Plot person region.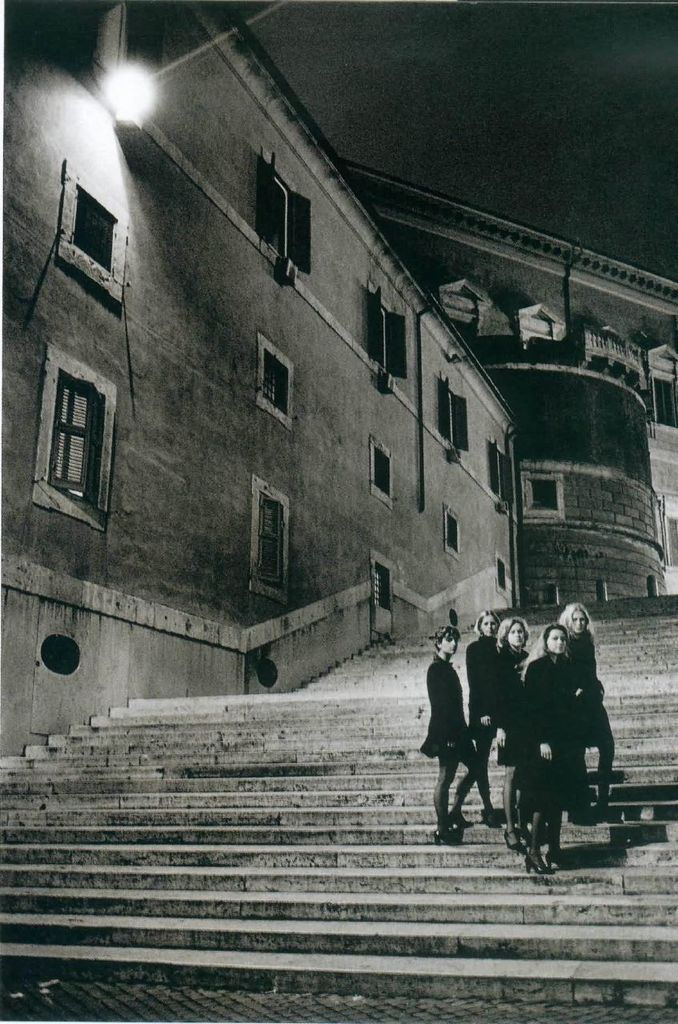
Plotted at pyautogui.locateOnScreen(511, 623, 572, 878).
